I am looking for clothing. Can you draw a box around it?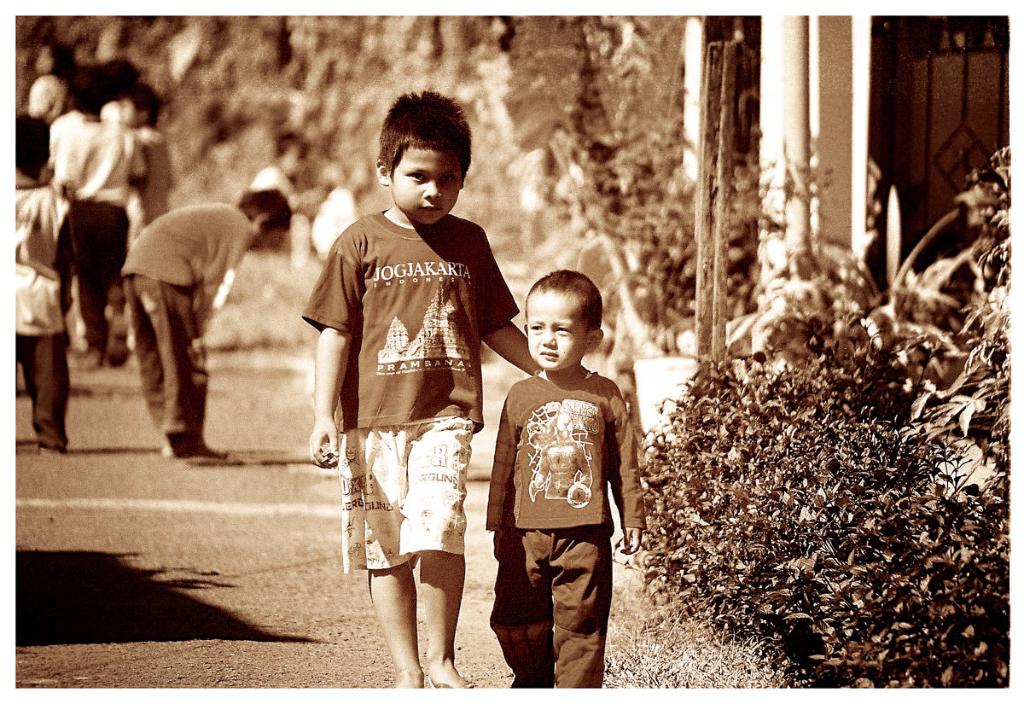
Sure, the bounding box is left=486, top=315, right=640, bottom=670.
